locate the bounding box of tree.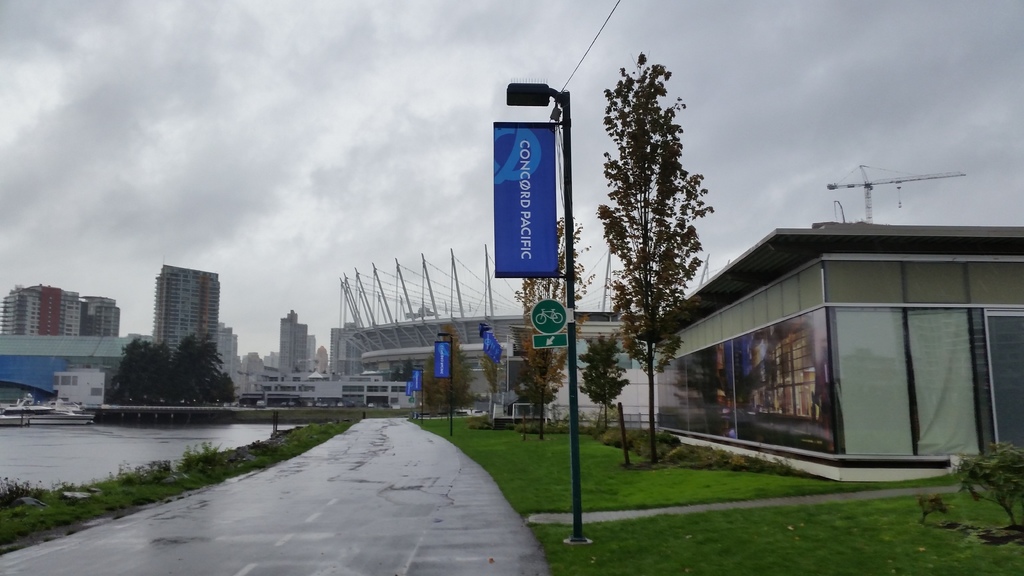
Bounding box: select_region(593, 48, 726, 436).
